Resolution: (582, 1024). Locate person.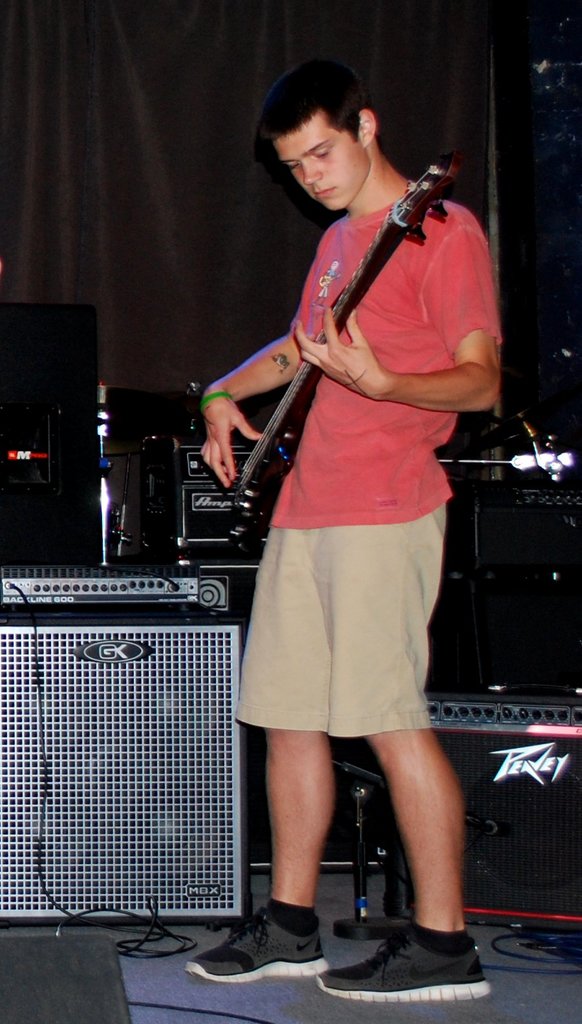
bbox=[180, 52, 505, 1007].
